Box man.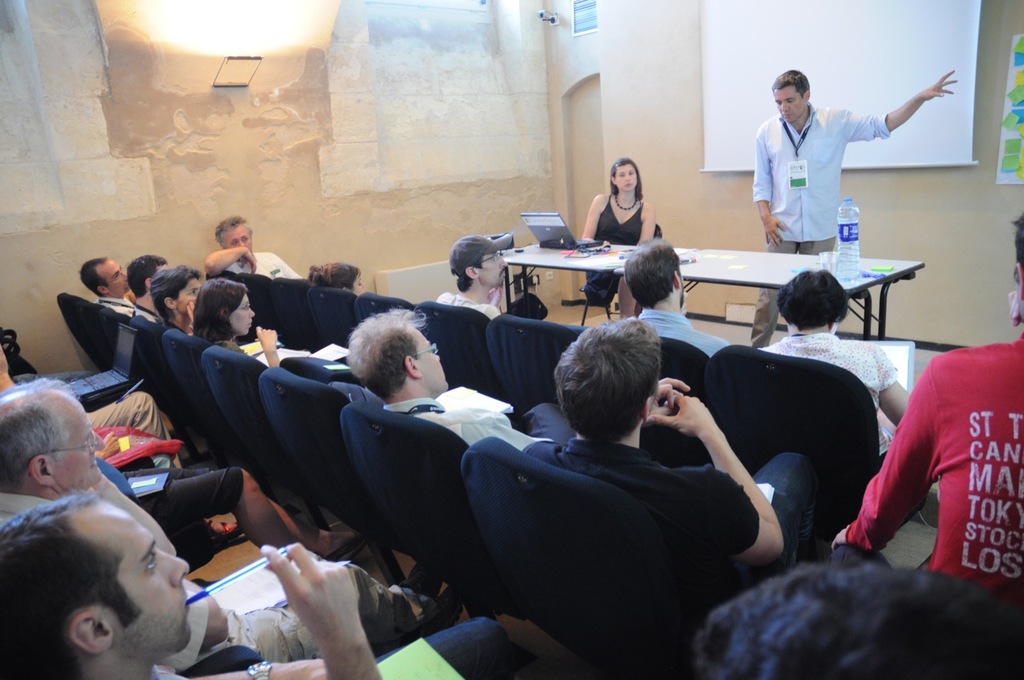
box(520, 317, 856, 667).
